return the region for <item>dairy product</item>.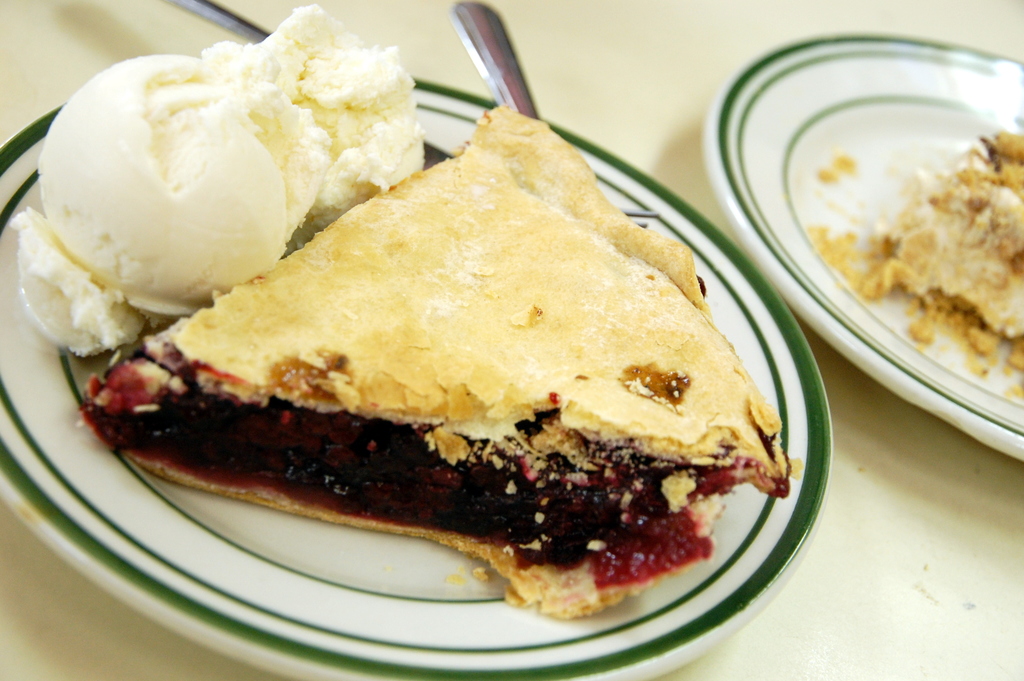
(left=896, top=141, right=1023, bottom=390).
